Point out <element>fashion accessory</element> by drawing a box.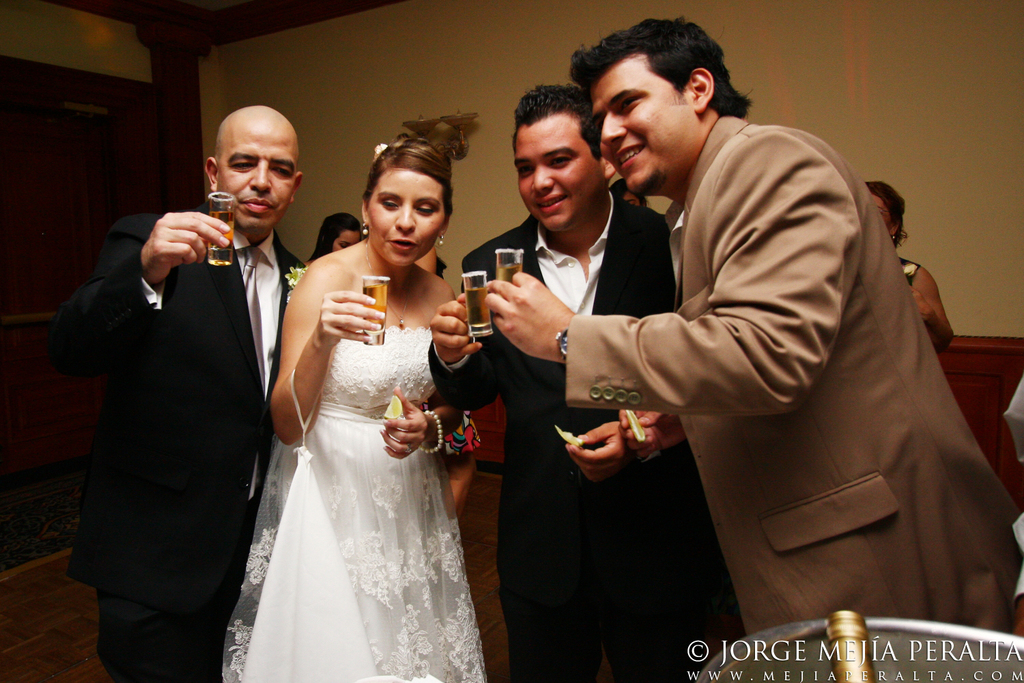
(left=371, top=141, right=388, bottom=164).
